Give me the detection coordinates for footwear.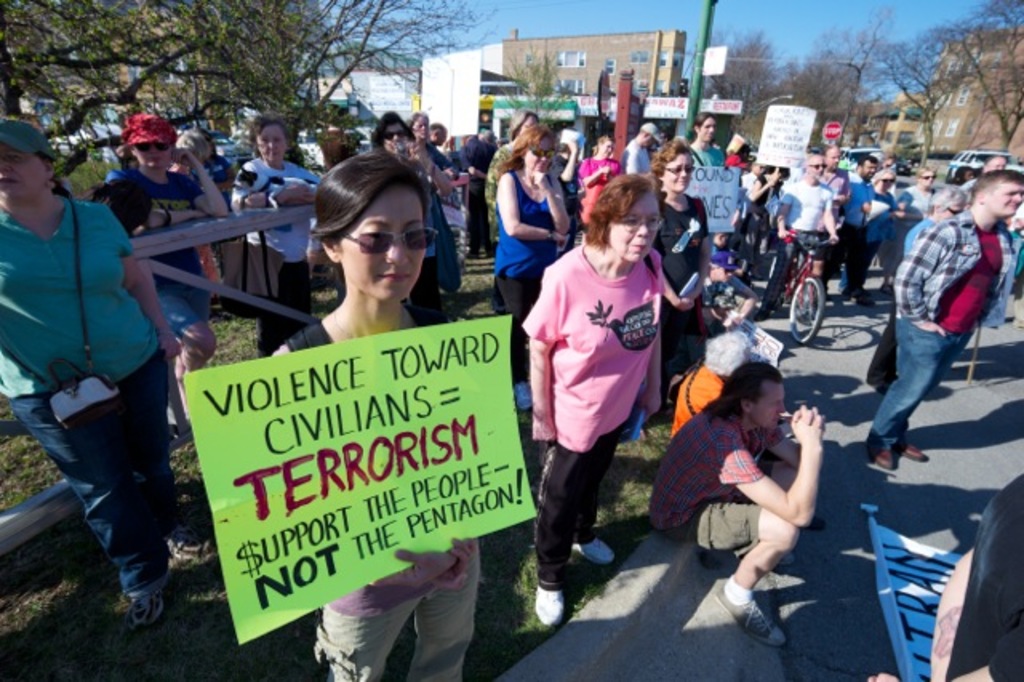
96,557,163,637.
